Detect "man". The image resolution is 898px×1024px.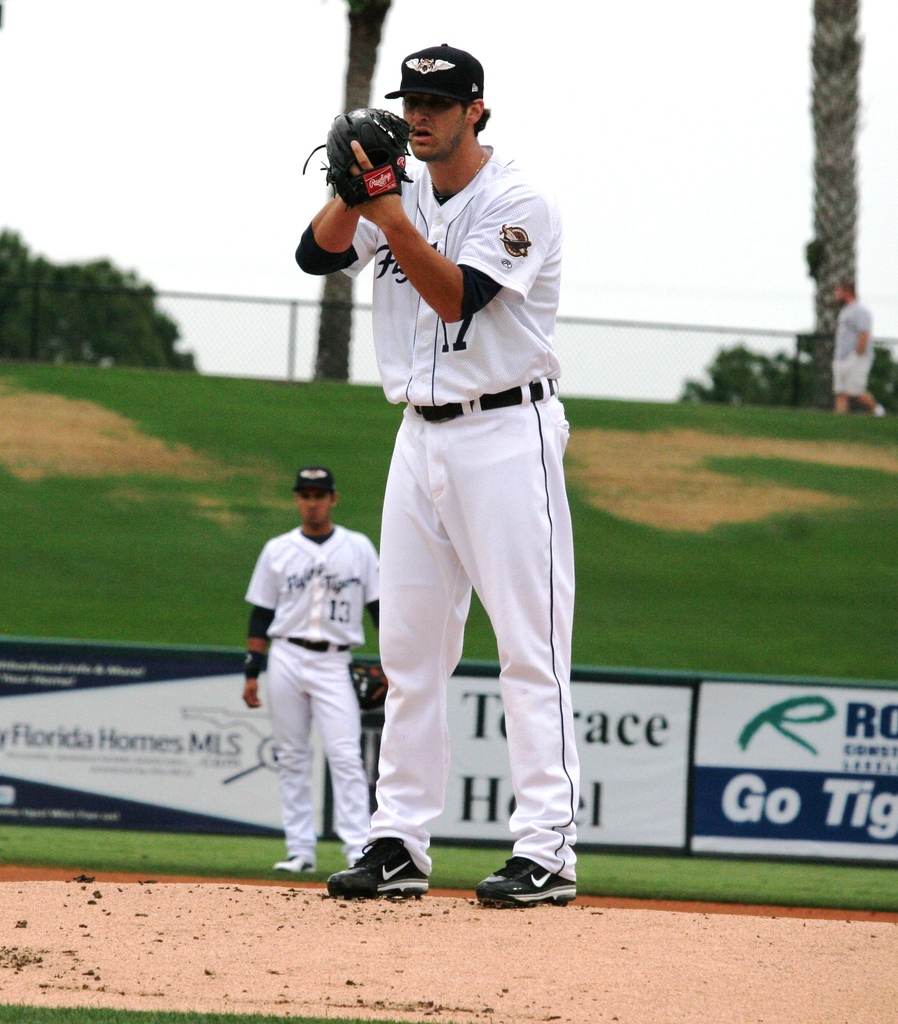
(289,43,588,914).
